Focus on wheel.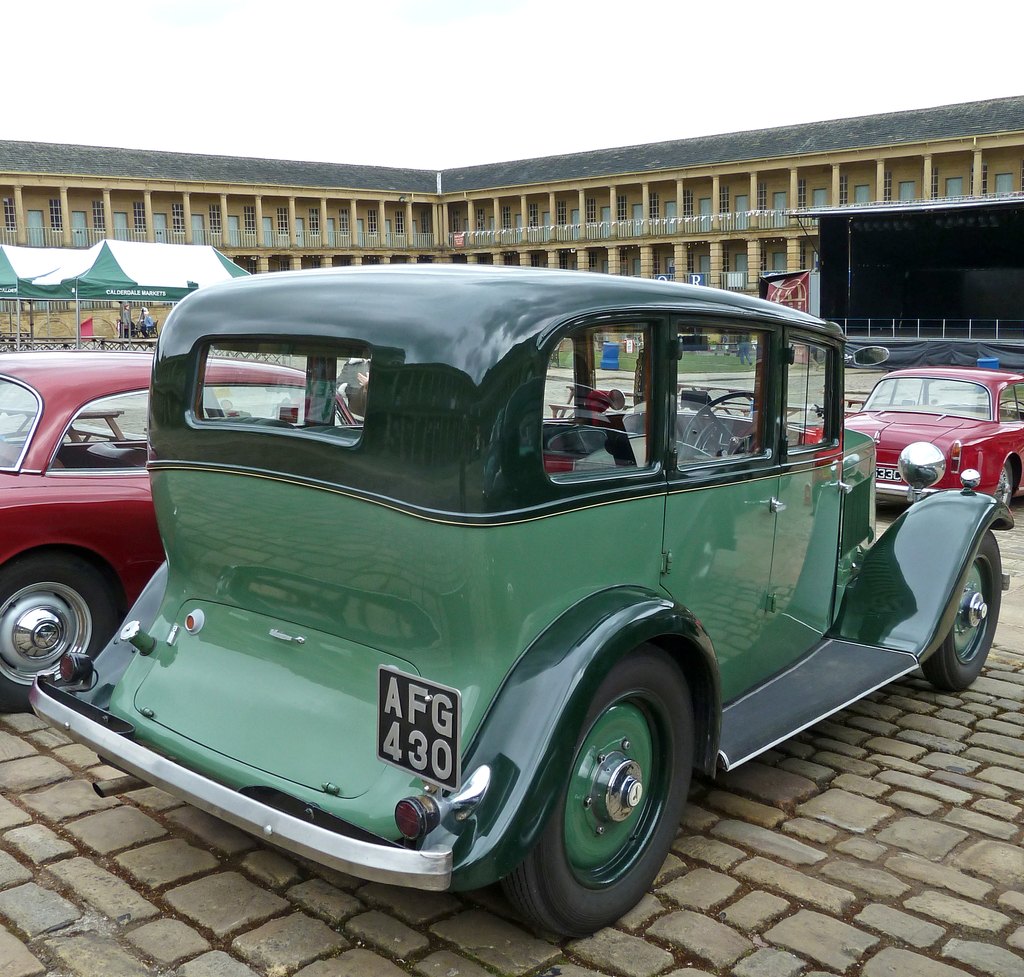
Focused at <box>917,525,1004,692</box>.
